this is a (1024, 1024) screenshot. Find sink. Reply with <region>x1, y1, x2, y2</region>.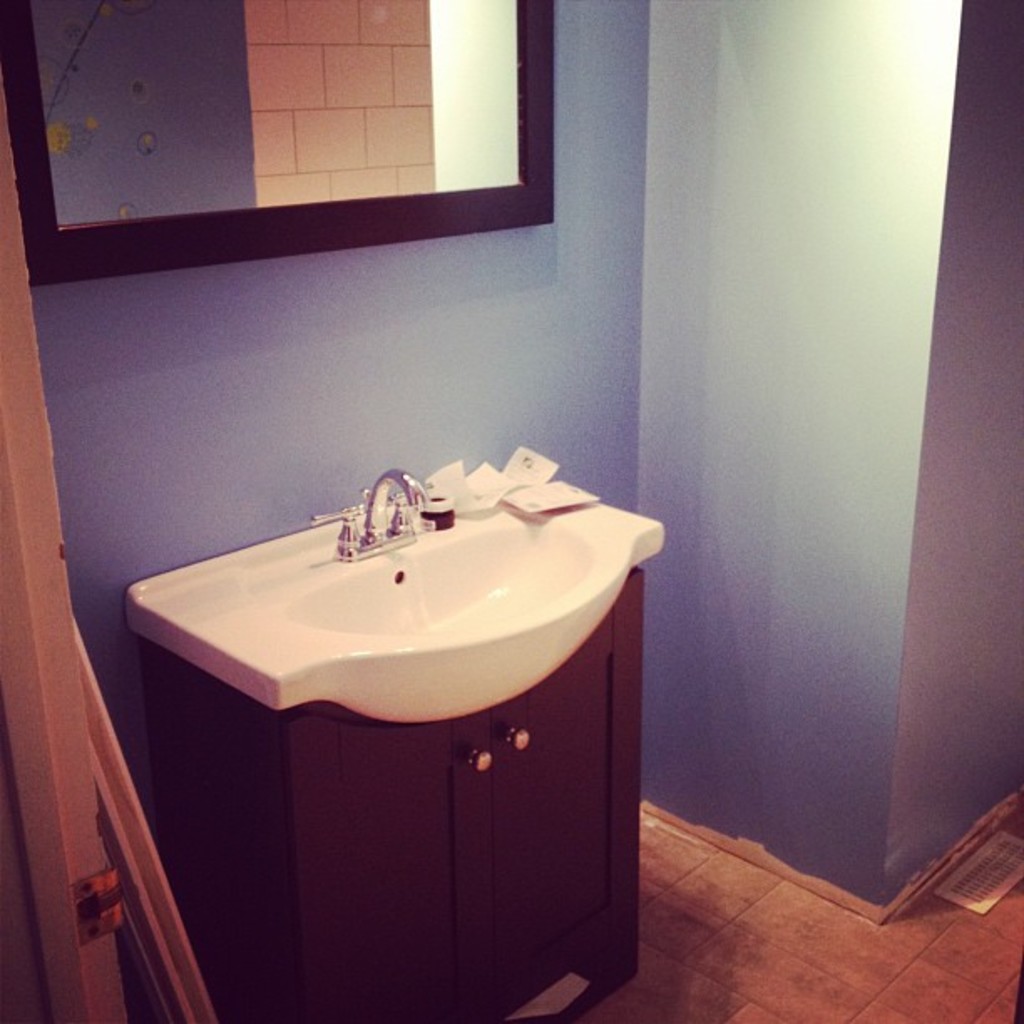
<region>137, 467, 629, 815</region>.
